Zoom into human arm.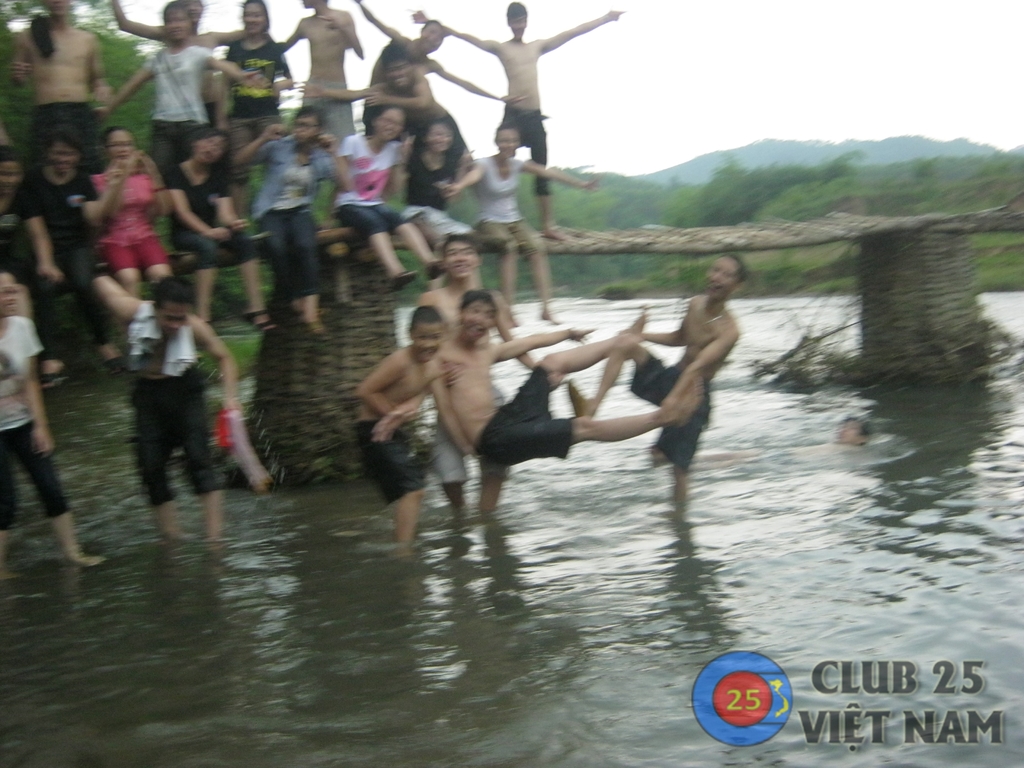
Zoom target: x1=25, y1=309, x2=67, y2=458.
